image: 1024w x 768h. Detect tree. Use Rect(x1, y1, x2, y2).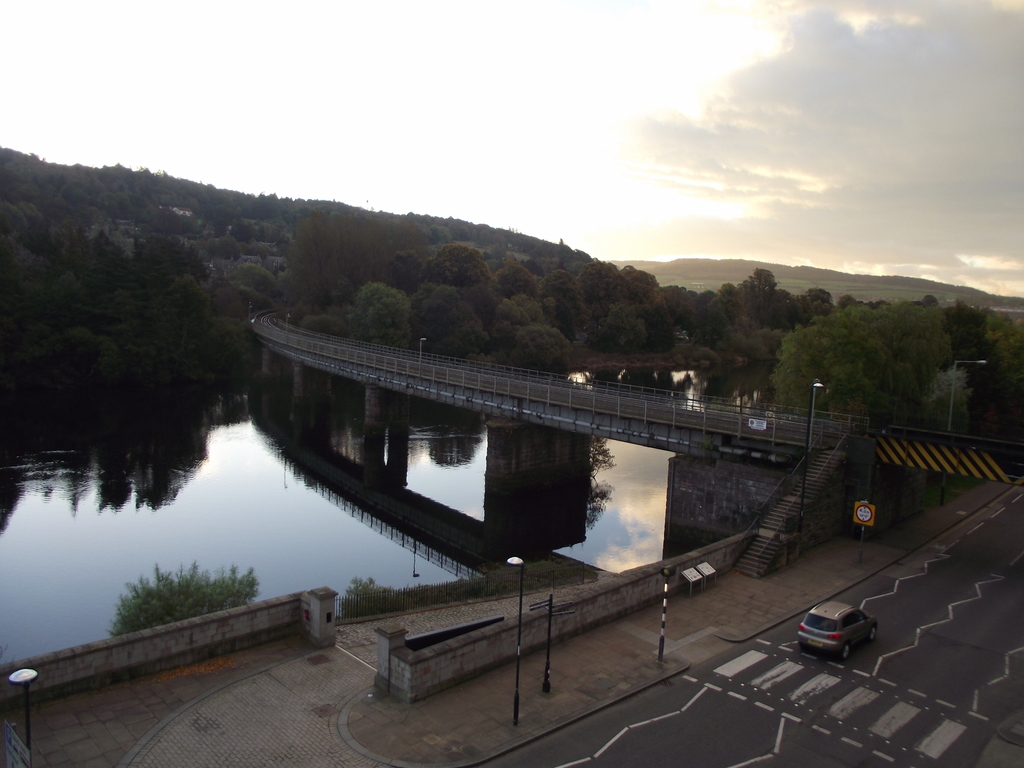
Rect(776, 294, 1012, 412).
